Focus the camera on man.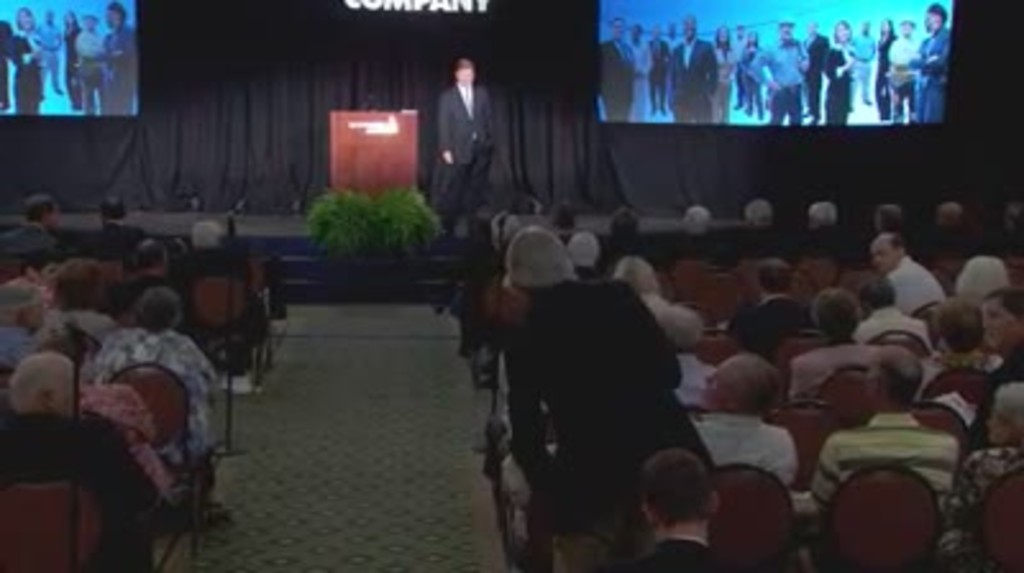
Focus region: l=77, t=15, r=133, b=120.
